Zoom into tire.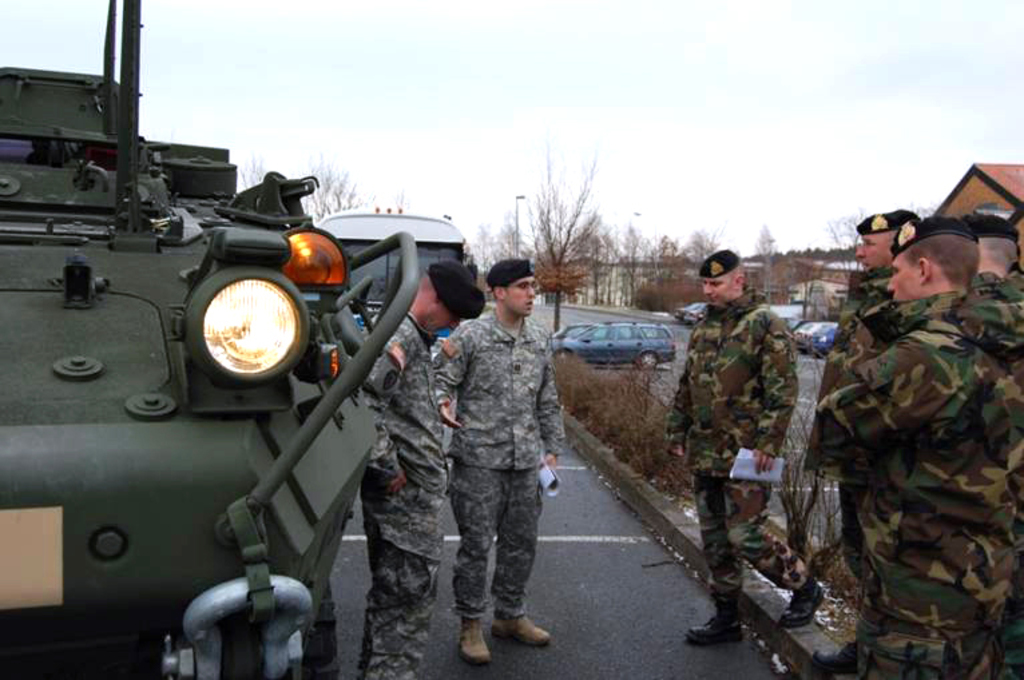
Zoom target: bbox(551, 349, 576, 362).
